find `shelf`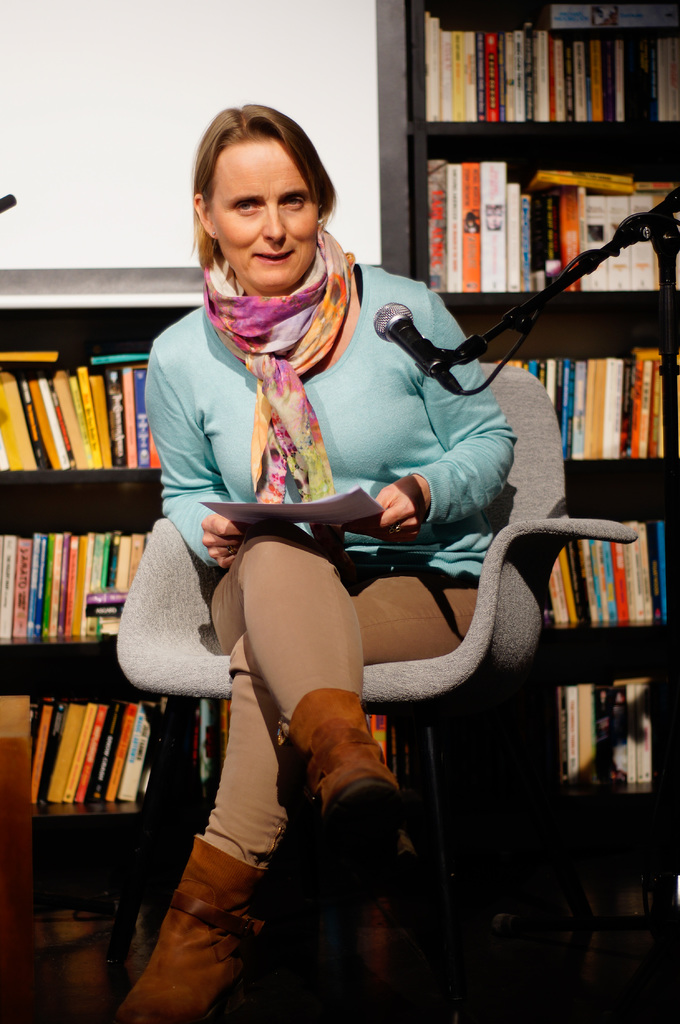
box=[419, 0, 679, 150]
